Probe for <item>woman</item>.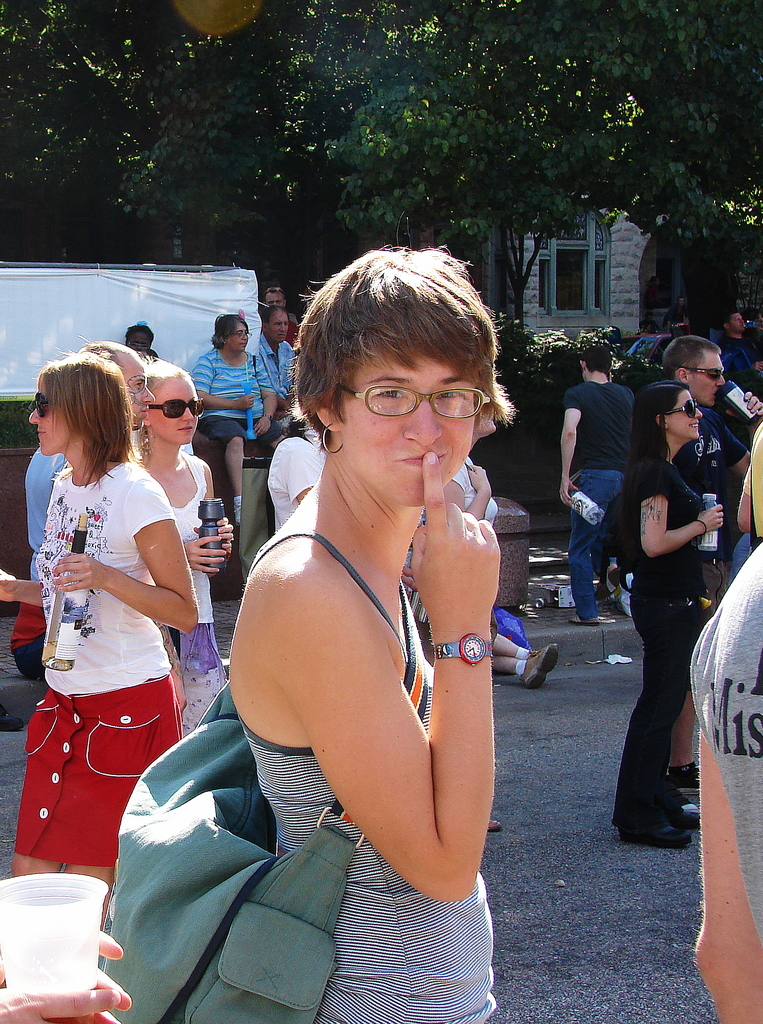
Probe result: 603:387:728:868.
